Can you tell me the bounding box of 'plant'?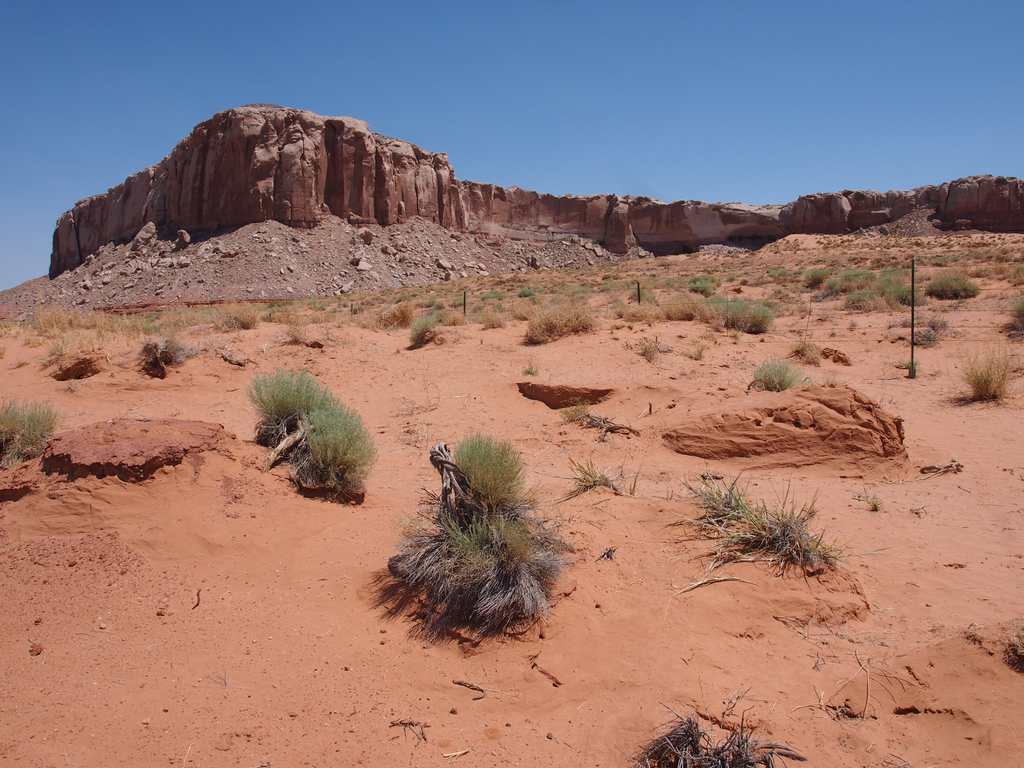
BBox(206, 292, 253, 329).
